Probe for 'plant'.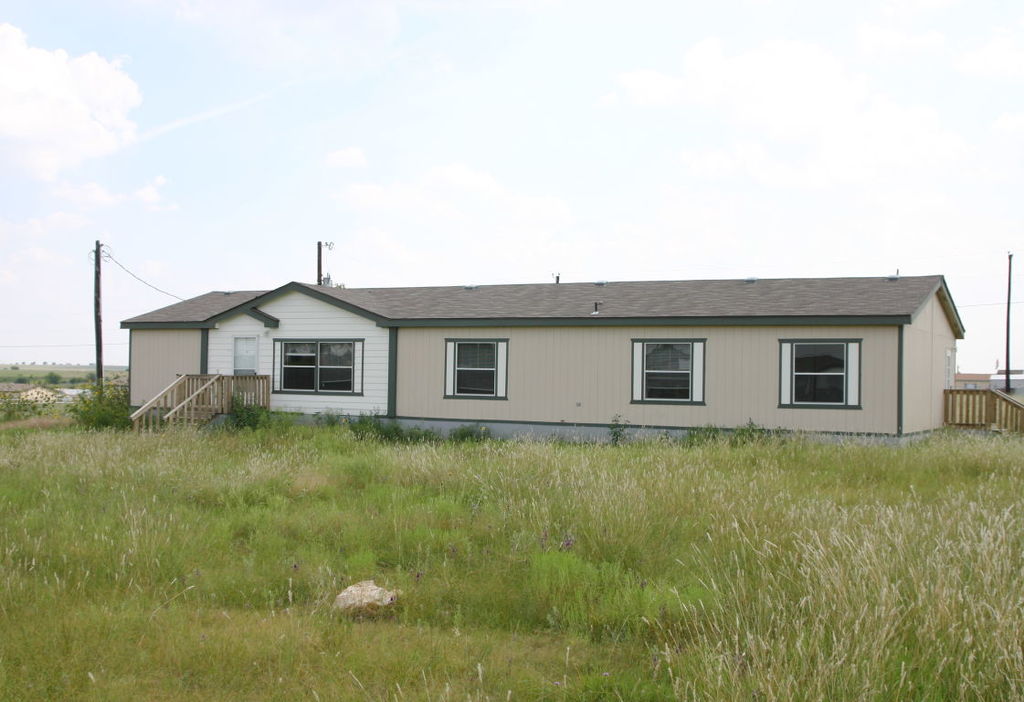
Probe result: 349, 412, 438, 446.
